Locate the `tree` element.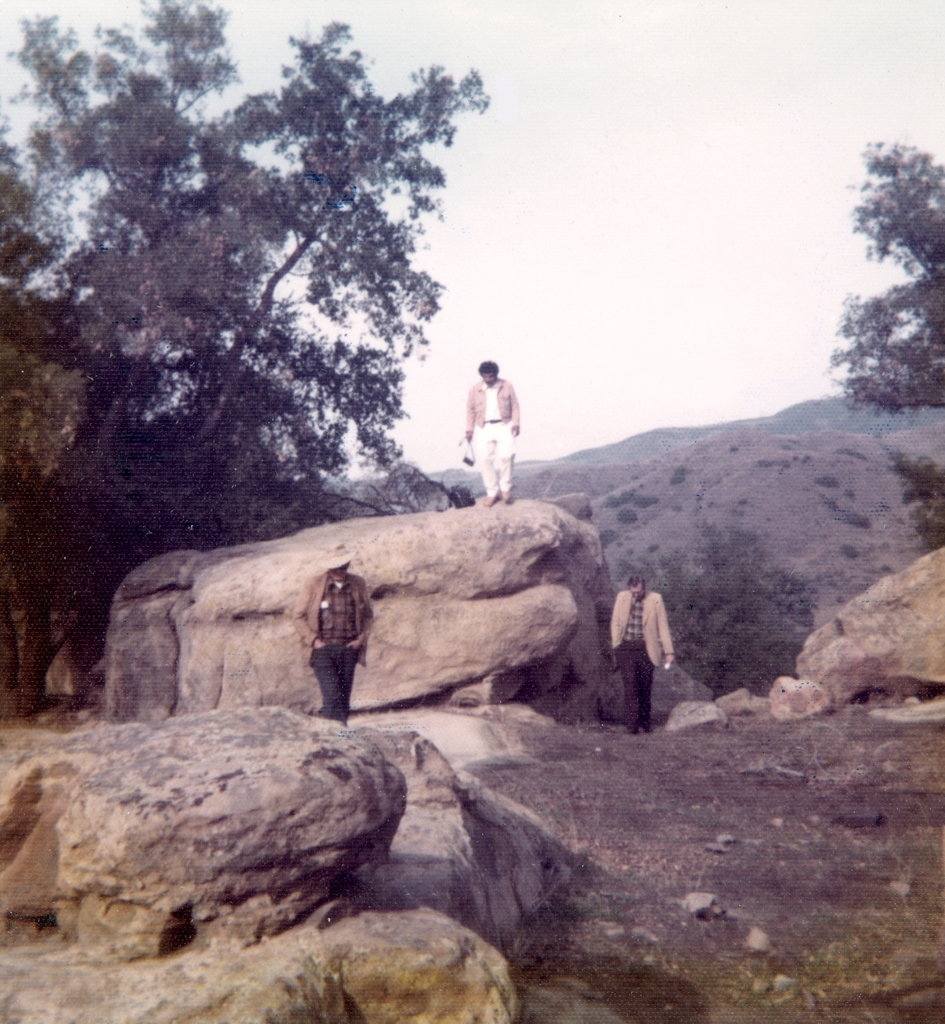
Element bbox: Rect(831, 134, 940, 453).
